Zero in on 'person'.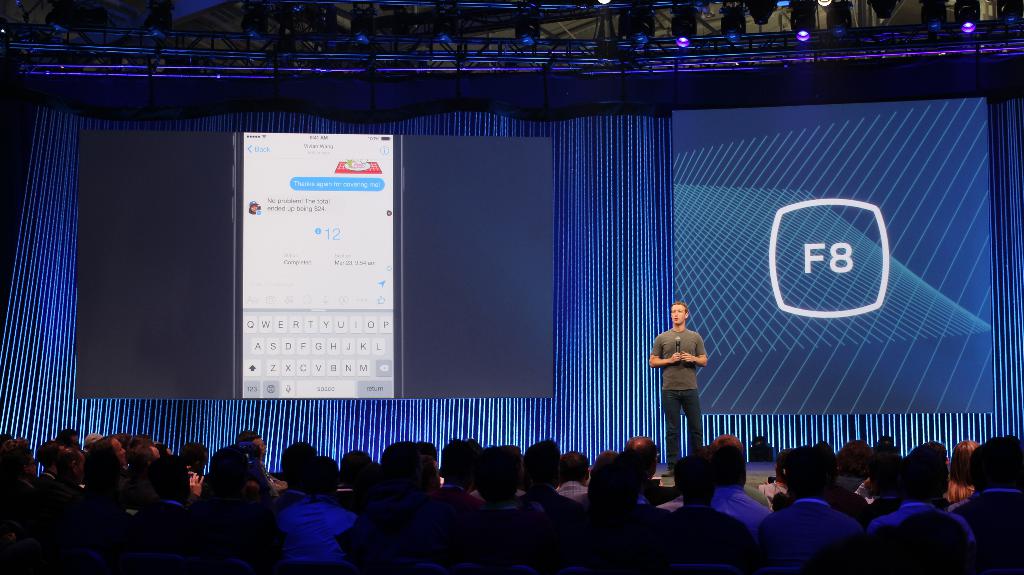
Zeroed in: (655, 298, 719, 460).
